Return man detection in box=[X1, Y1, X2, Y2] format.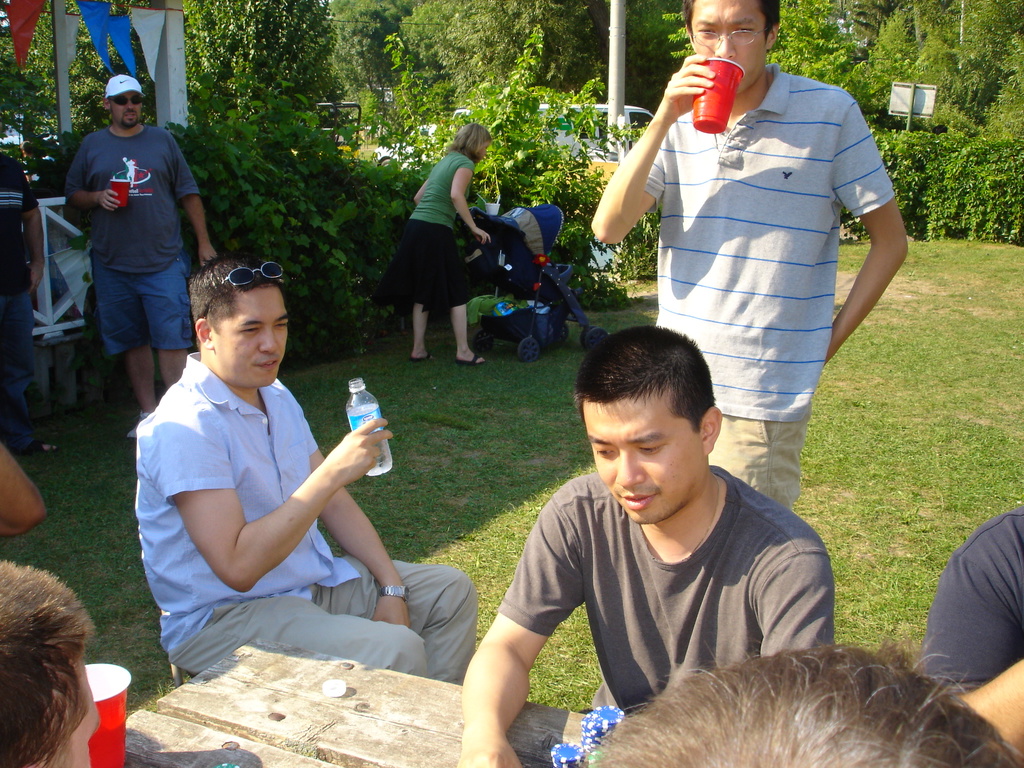
box=[119, 254, 488, 680].
